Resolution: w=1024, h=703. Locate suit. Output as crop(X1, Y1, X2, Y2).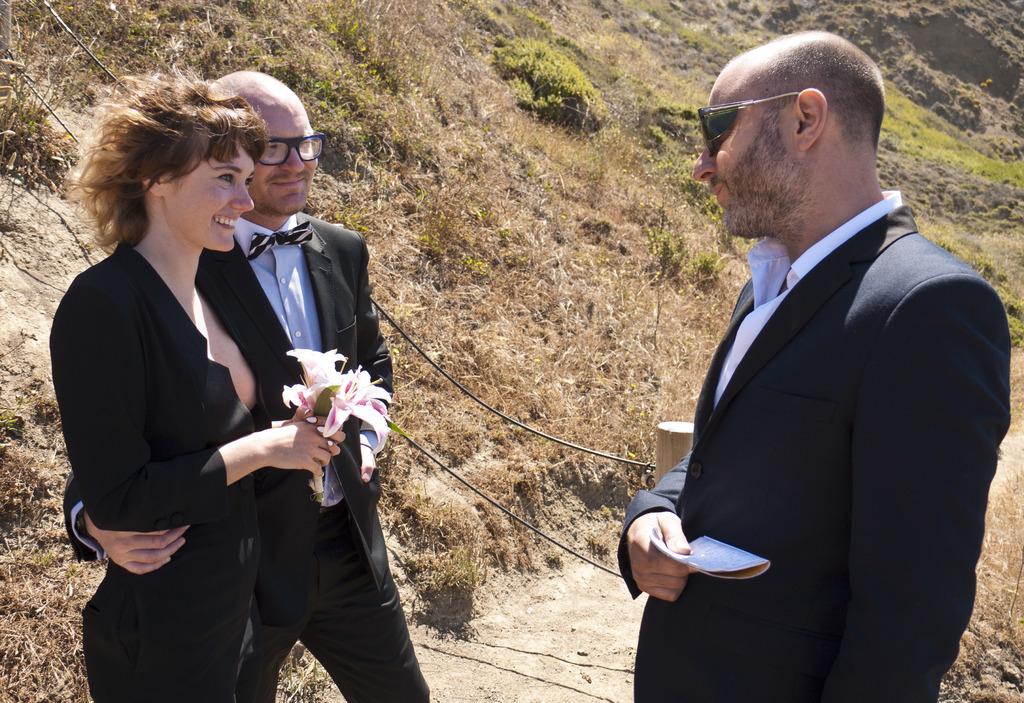
crop(611, 90, 992, 691).
